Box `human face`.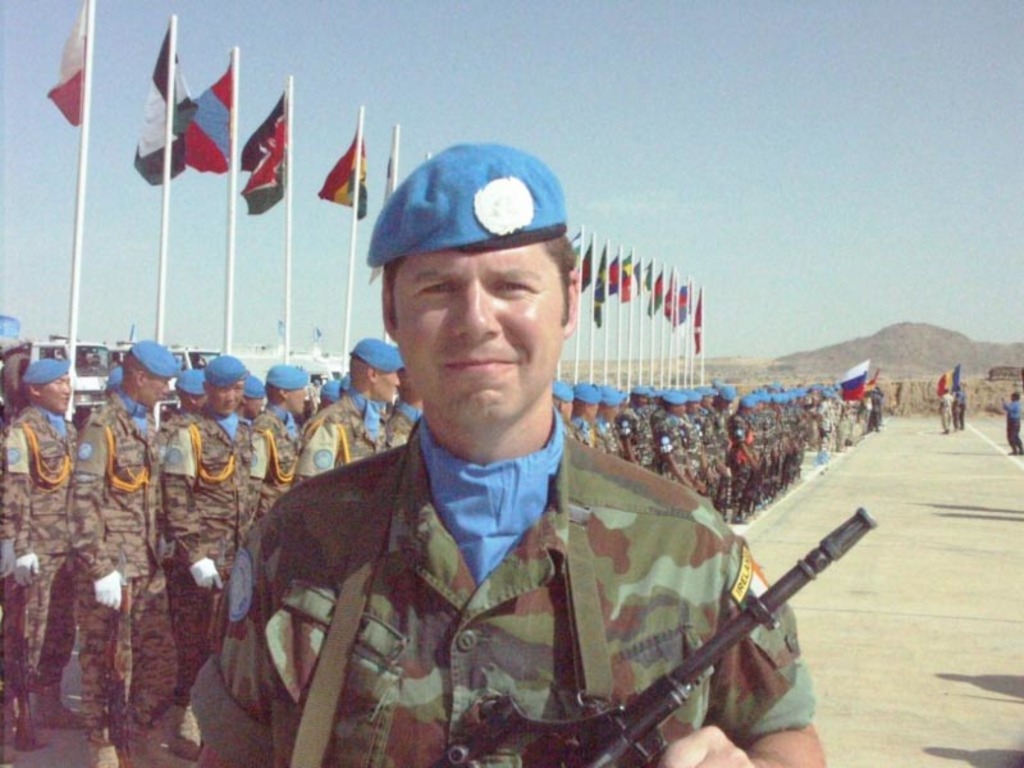
[left=46, top=374, right=69, bottom=410].
